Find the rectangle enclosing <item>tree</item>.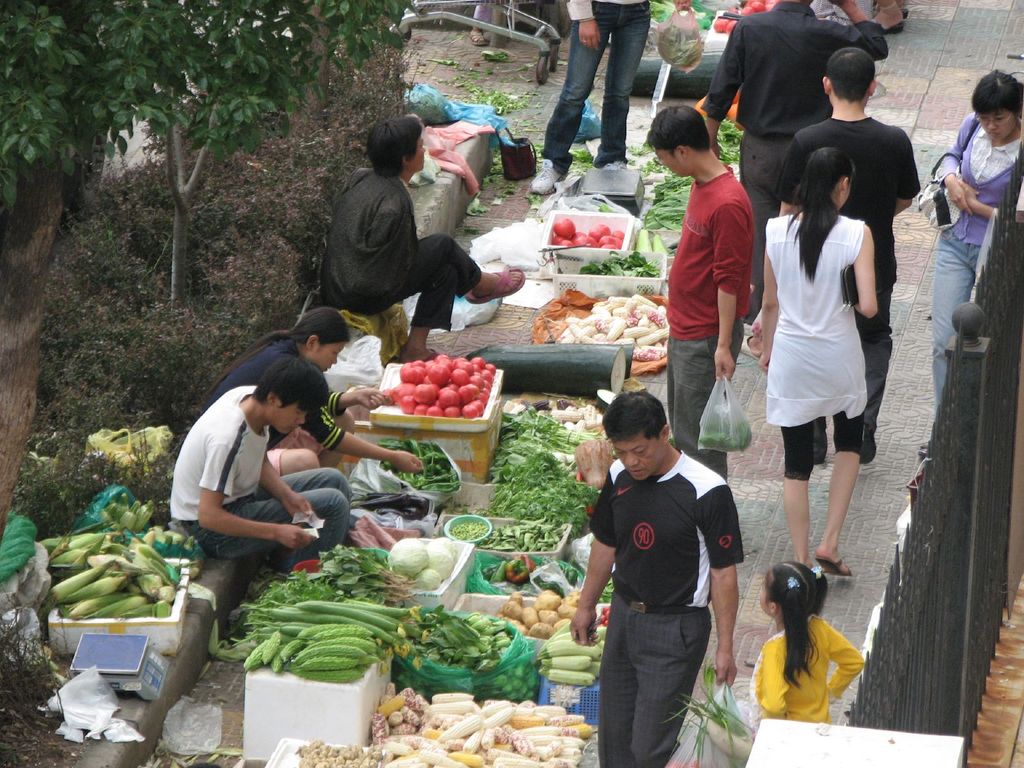
box(0, 0, 423, 308).
